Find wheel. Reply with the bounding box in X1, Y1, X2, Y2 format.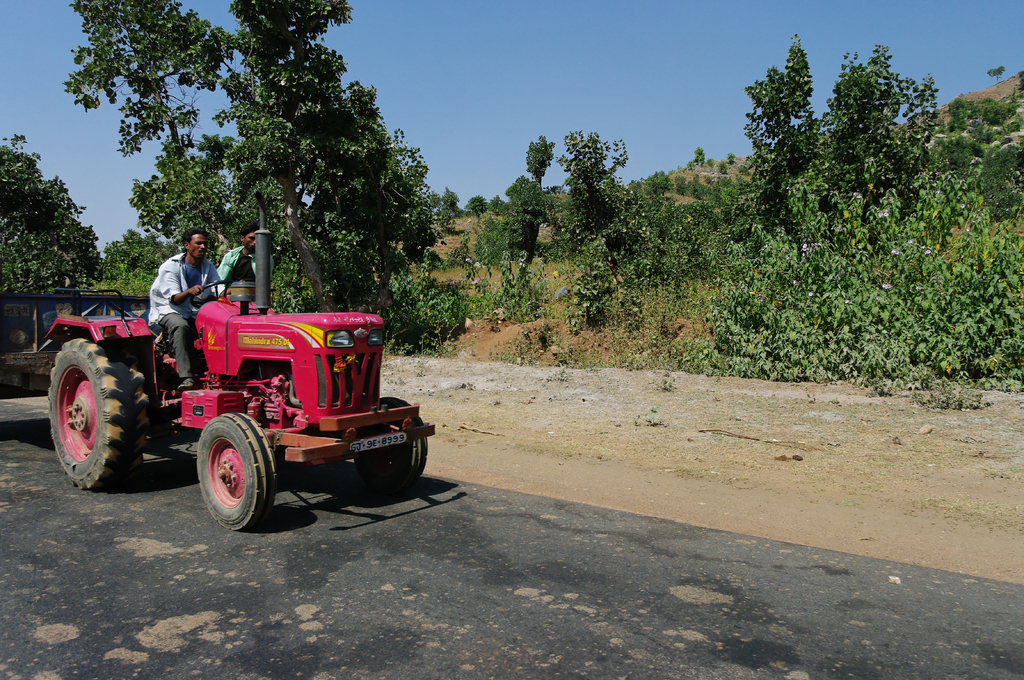
43, 334, 160, 487.
